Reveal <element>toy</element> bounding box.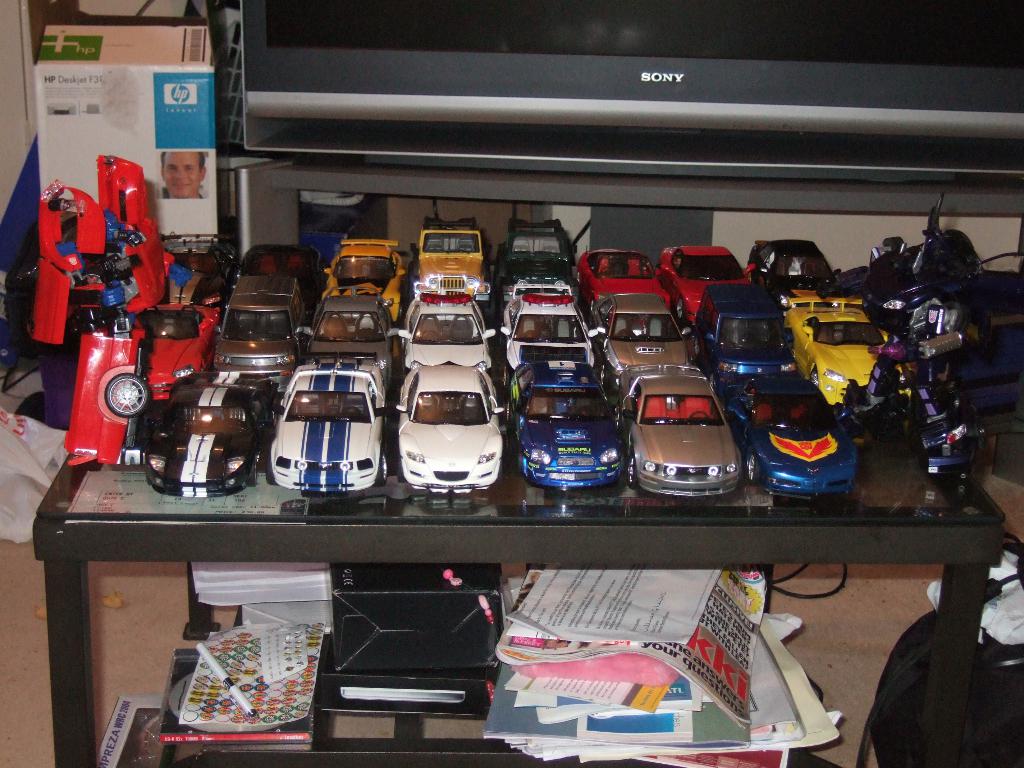
Revealed: detection(649, 240, 767, 324).
